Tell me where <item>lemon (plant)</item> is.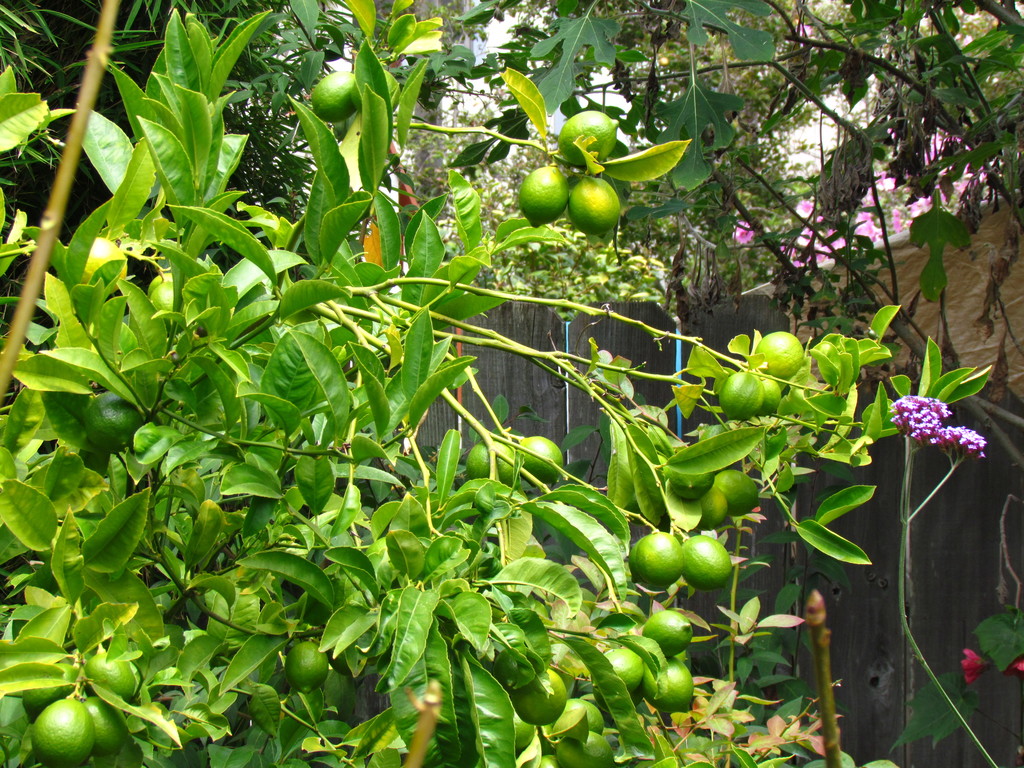
<item>lemon (plant)</item> is at x1=644, y1=611, x2=698, y2=658.
